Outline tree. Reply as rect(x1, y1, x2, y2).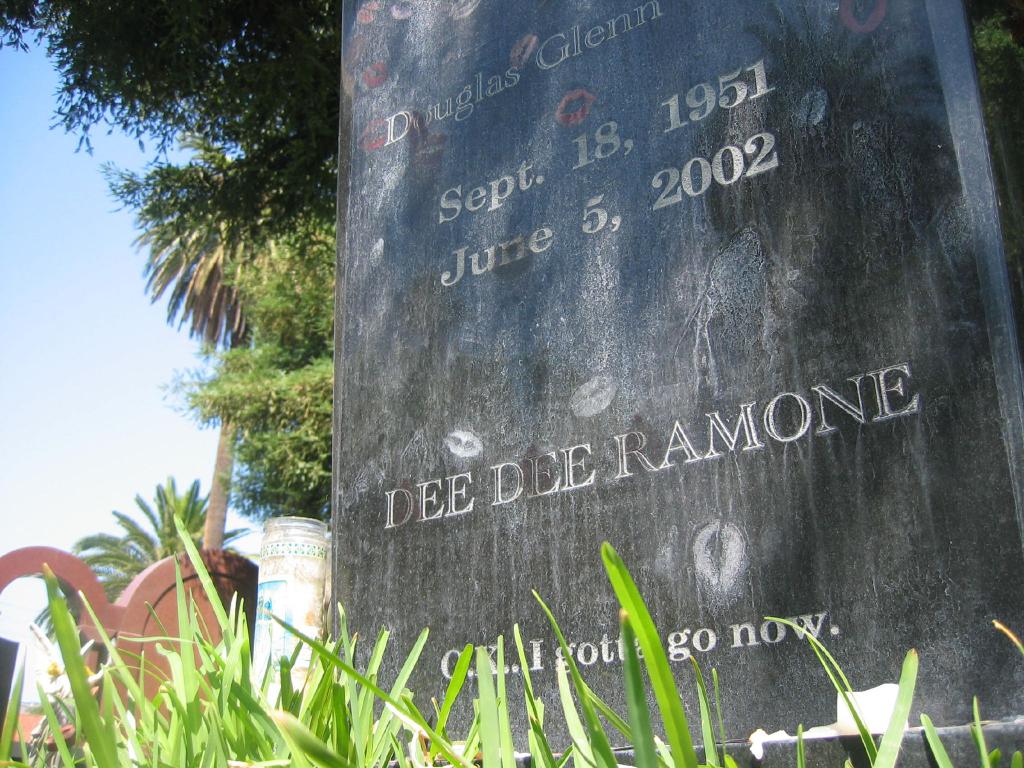
rect(34, 477, 260, 684).
